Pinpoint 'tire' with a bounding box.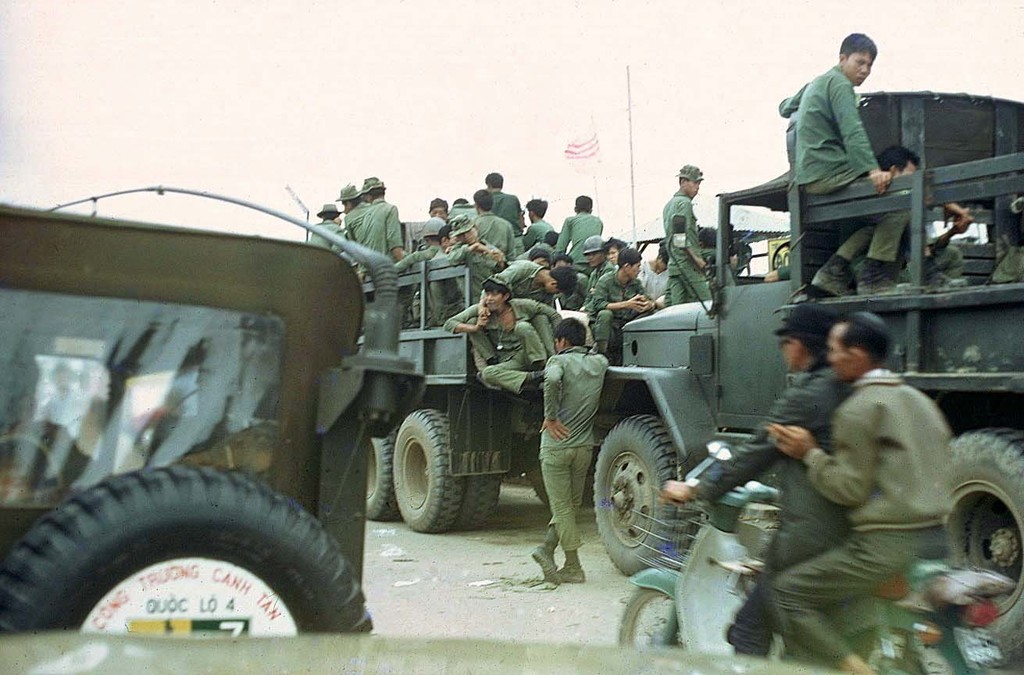
BBox(364, 434, 401, 519).
